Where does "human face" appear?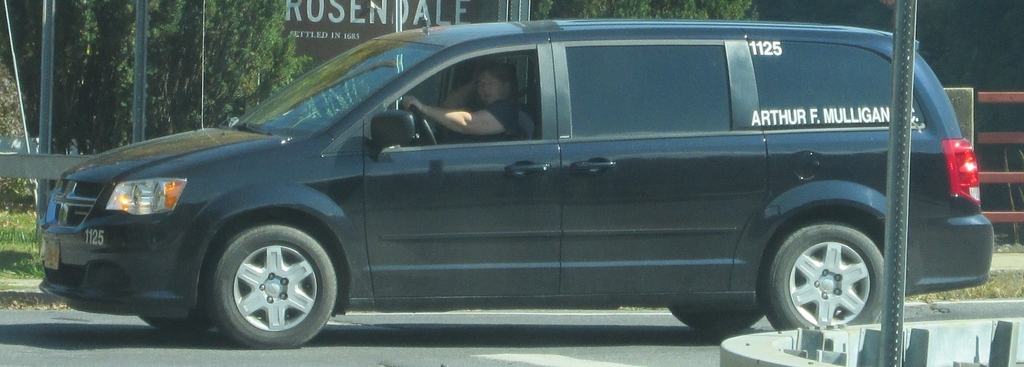
Appears at BBox(479, 72, 502, 104).
